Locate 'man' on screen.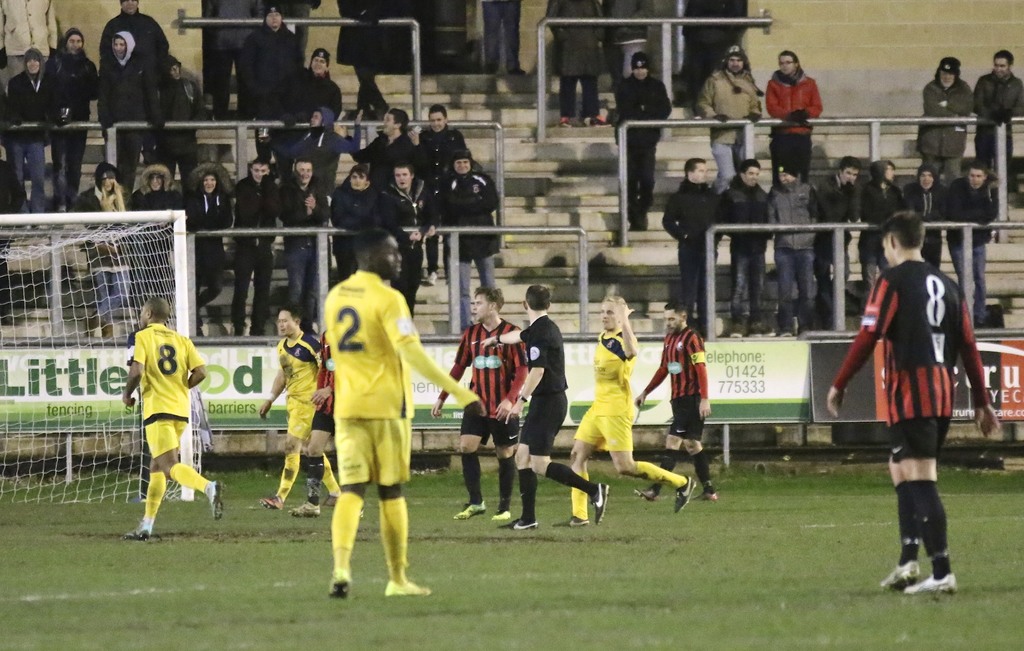
On screen at select_region(612, 49, 669, 227).
